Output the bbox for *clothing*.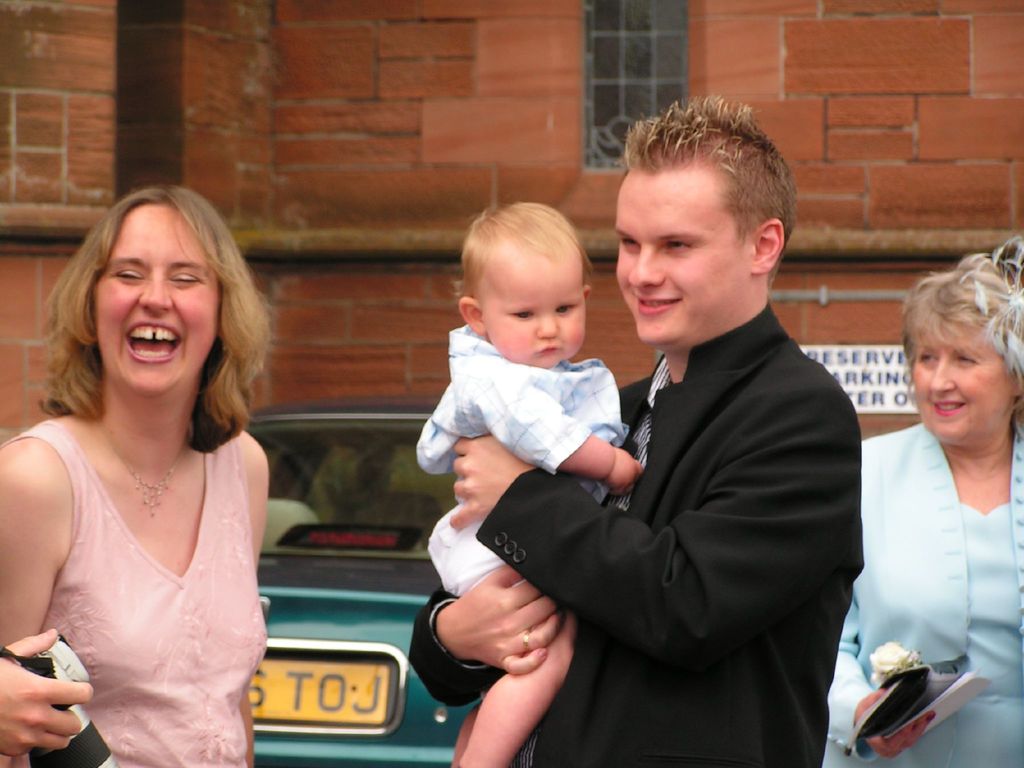
l=398, t=300, r=872, b=765.
